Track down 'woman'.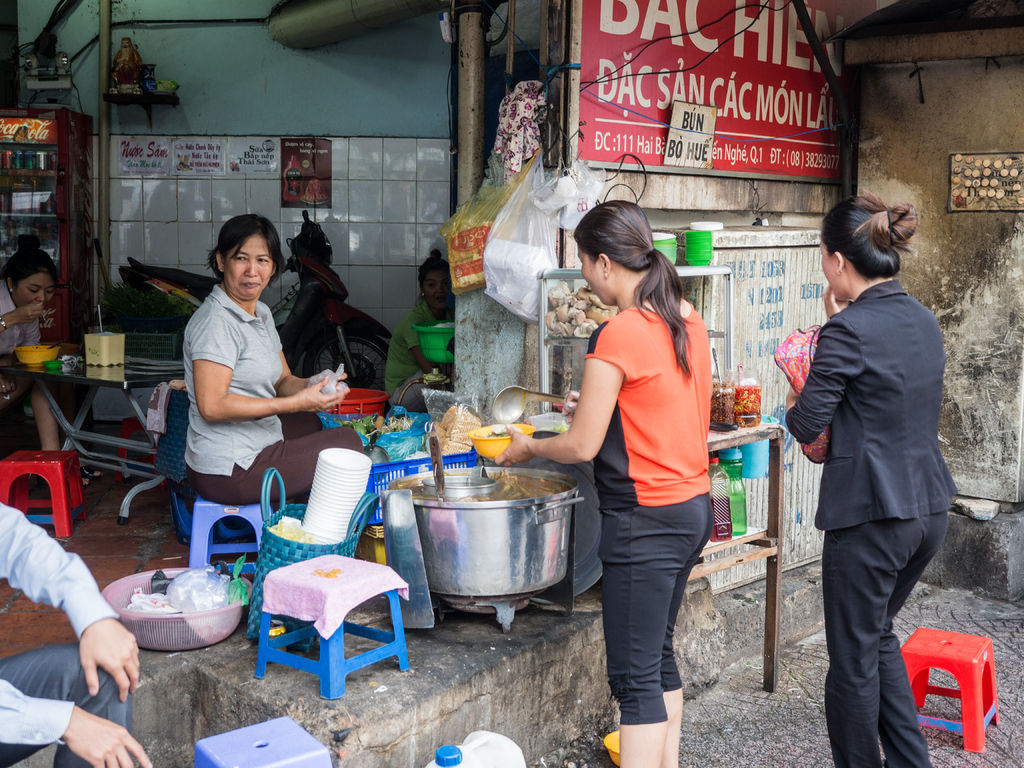
Tracked to Rect(182, 213, 366, 509).
